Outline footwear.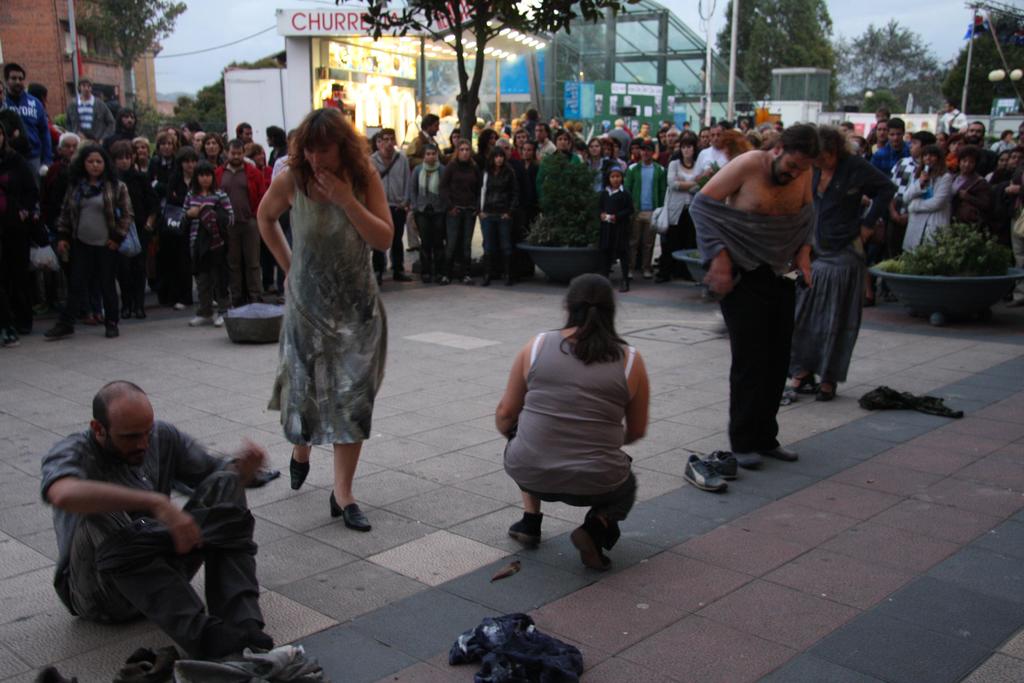
Outline: x1=813 y1=381 x2=838 y2=403.
